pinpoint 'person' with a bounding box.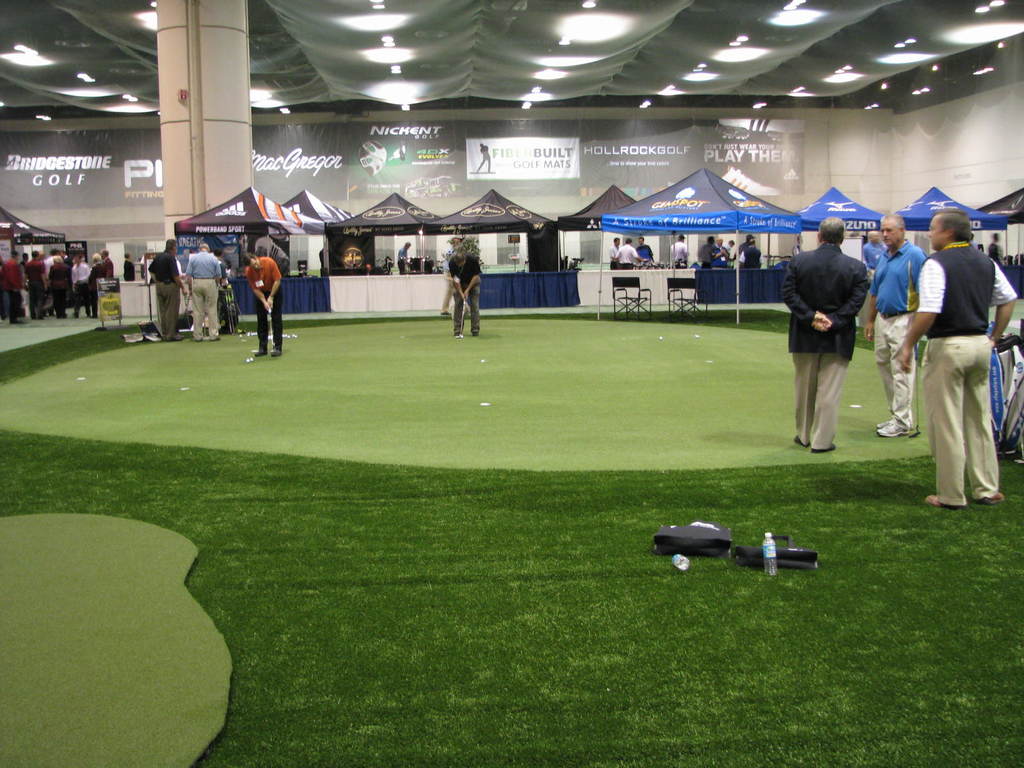
[left=241, top=253, right=284, bottom=359].
